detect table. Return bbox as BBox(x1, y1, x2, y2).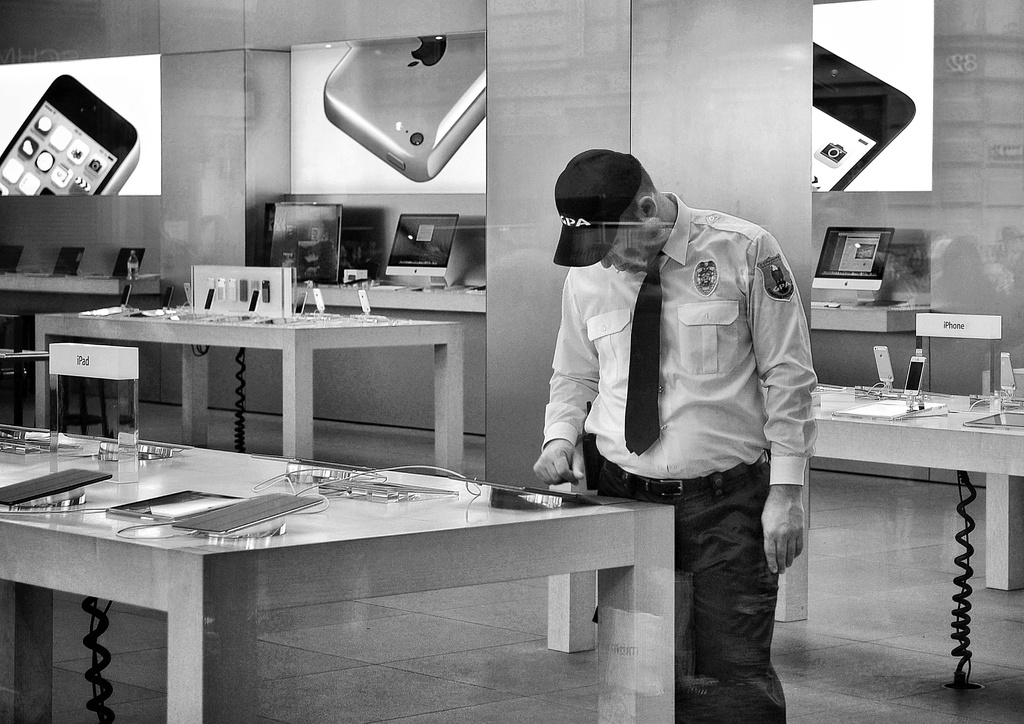
BBox(544, 380, 1023, 657).
